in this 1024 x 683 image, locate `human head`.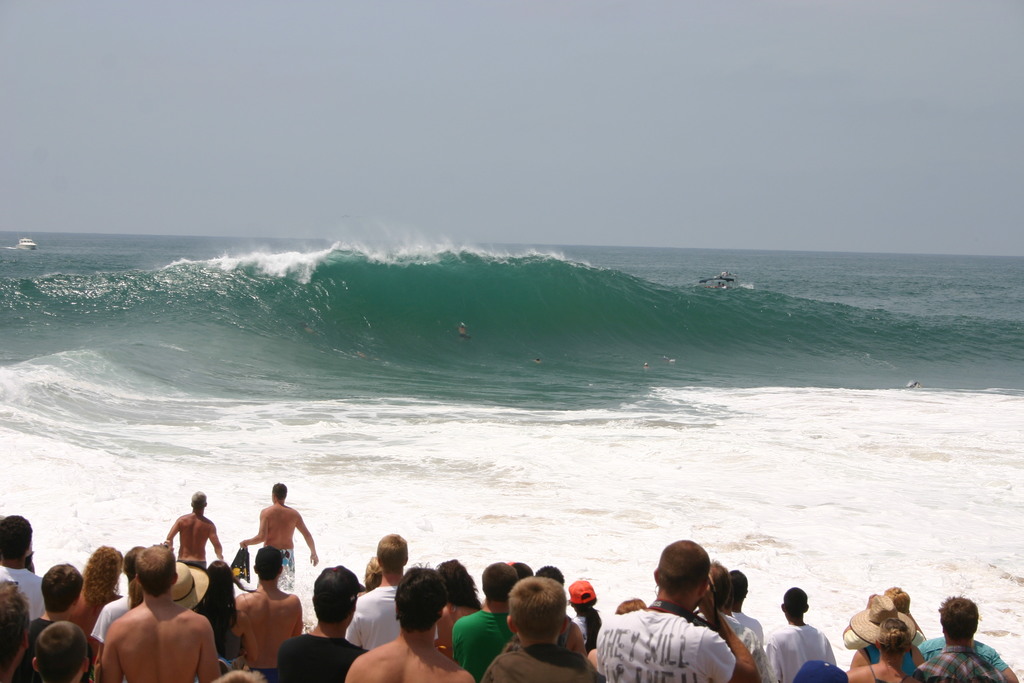
Bounding box: 0/579/32/678.
